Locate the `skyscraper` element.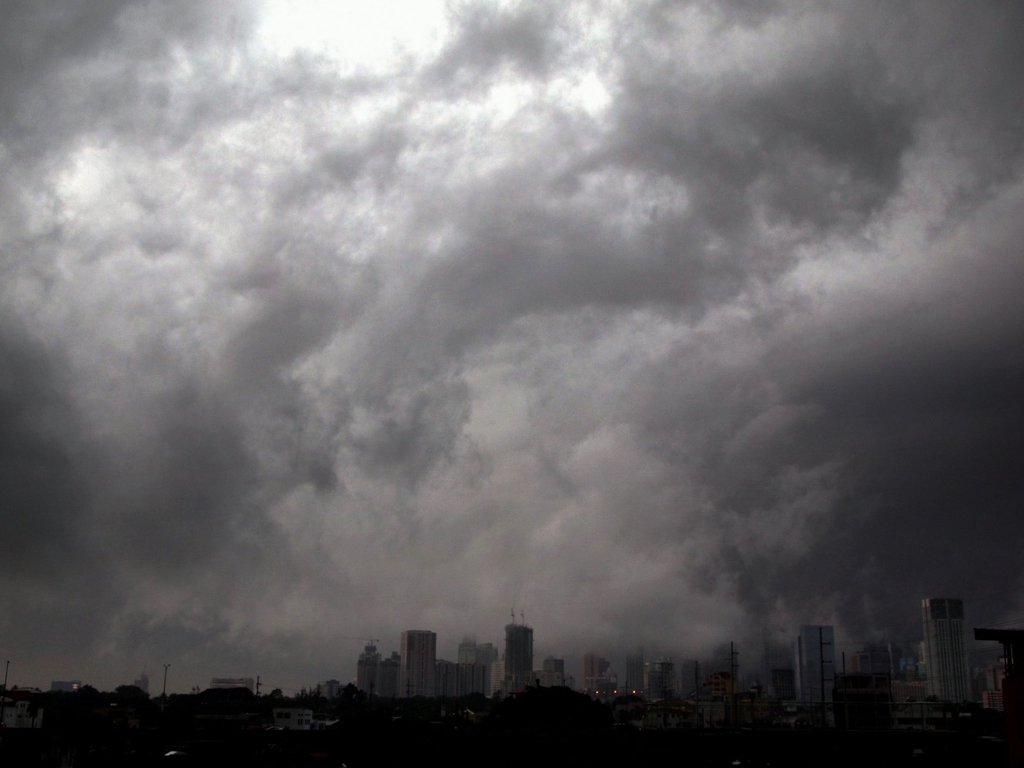
Element bbox: bbox=[794, 623, 836, 721].
